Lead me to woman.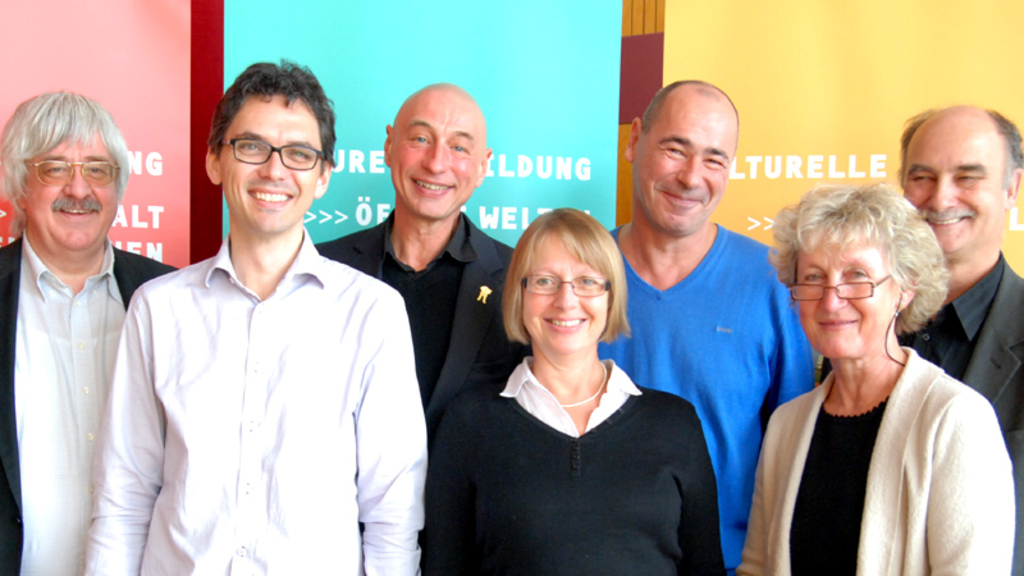
Lead to [421,205,718,575].
